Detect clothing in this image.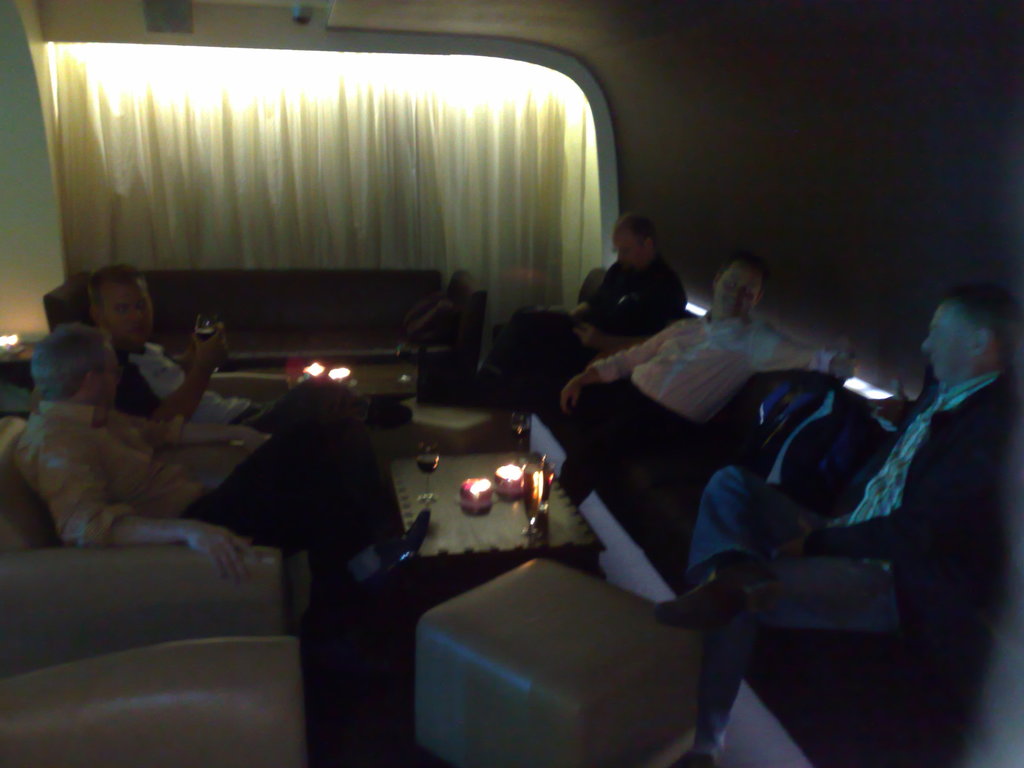
Detection: rect(685, 366, 1023, 756).
